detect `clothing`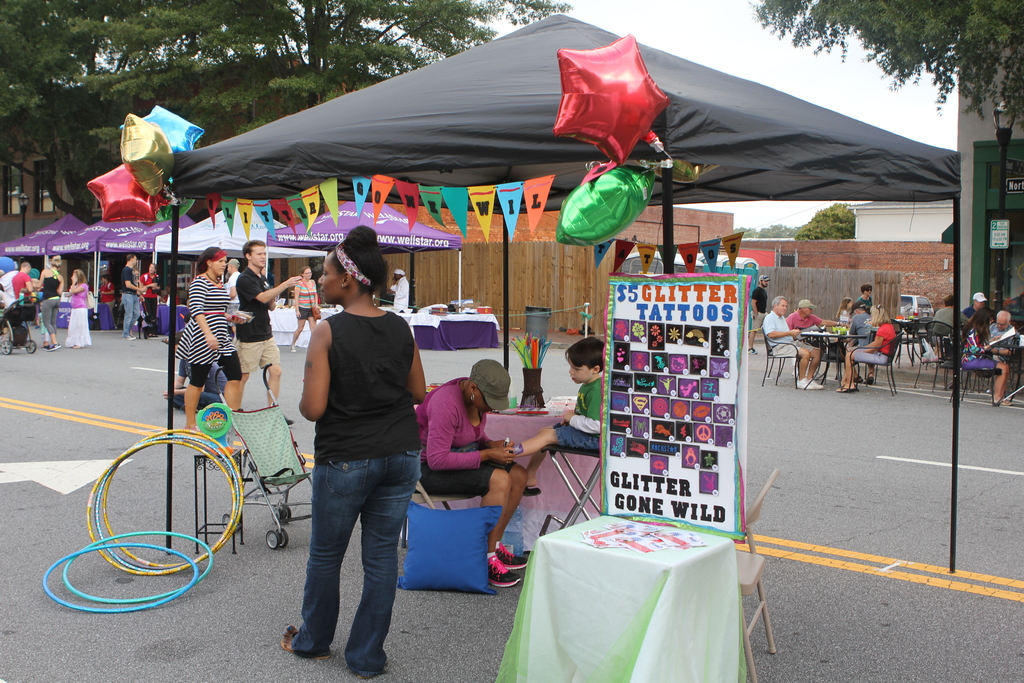
[left=416, top=375, right=516, bottom=502]
